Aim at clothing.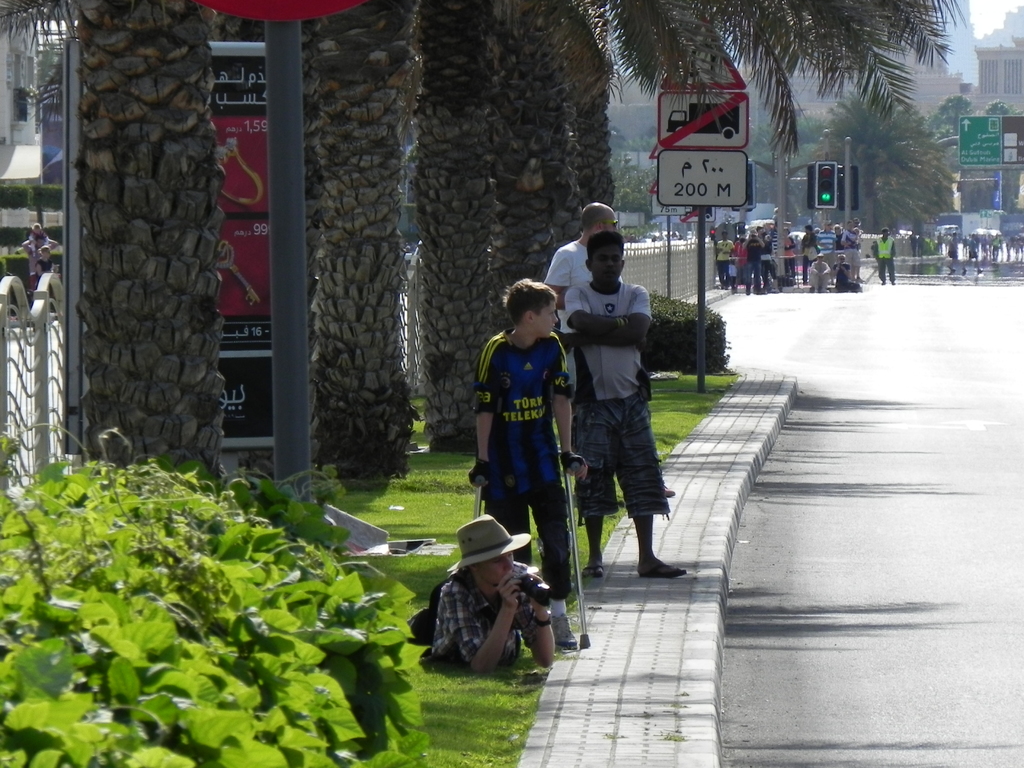
Aimed at box(542, 243, 621, 385).
